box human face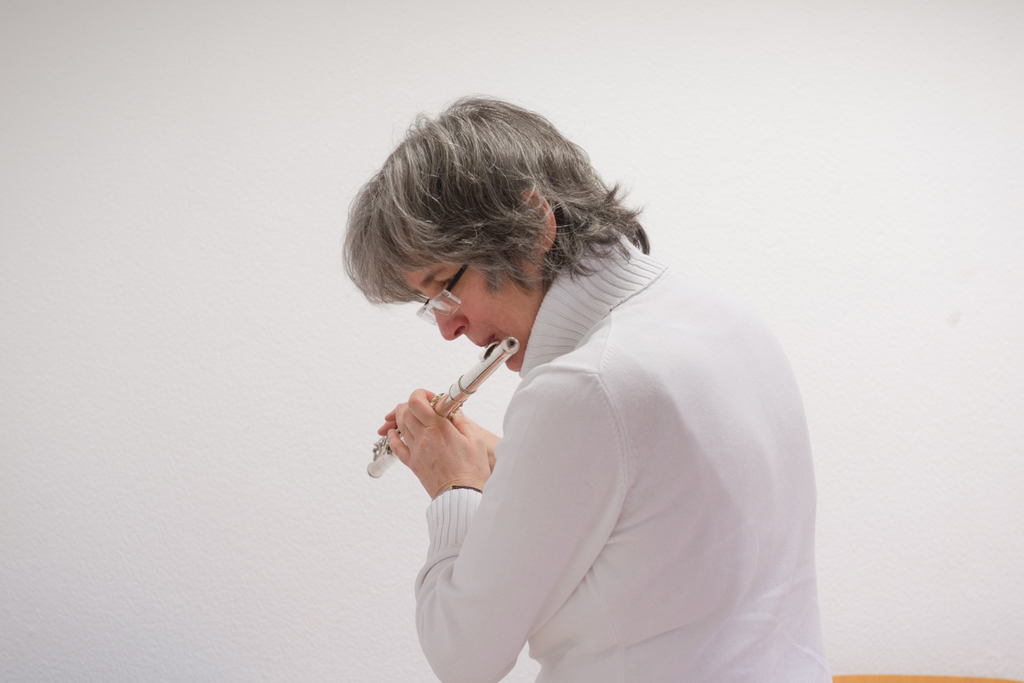
(x1=394, y1=267, x2=543, y2=377)
